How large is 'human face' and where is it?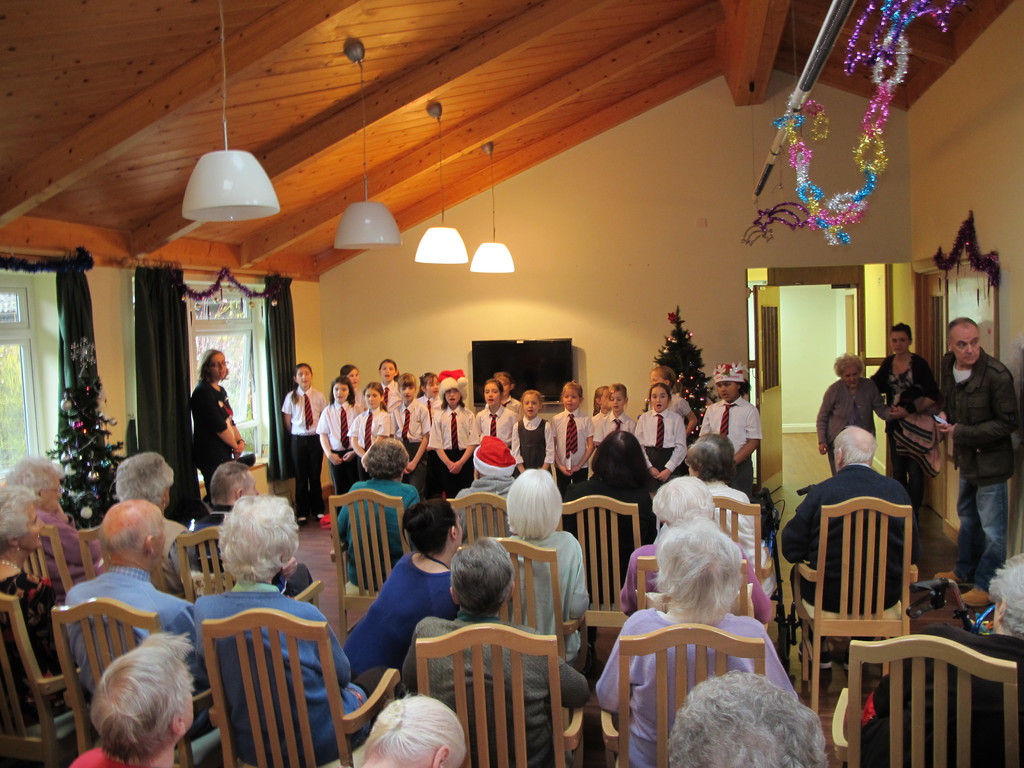
Bounding box: 598:390:608:408.
